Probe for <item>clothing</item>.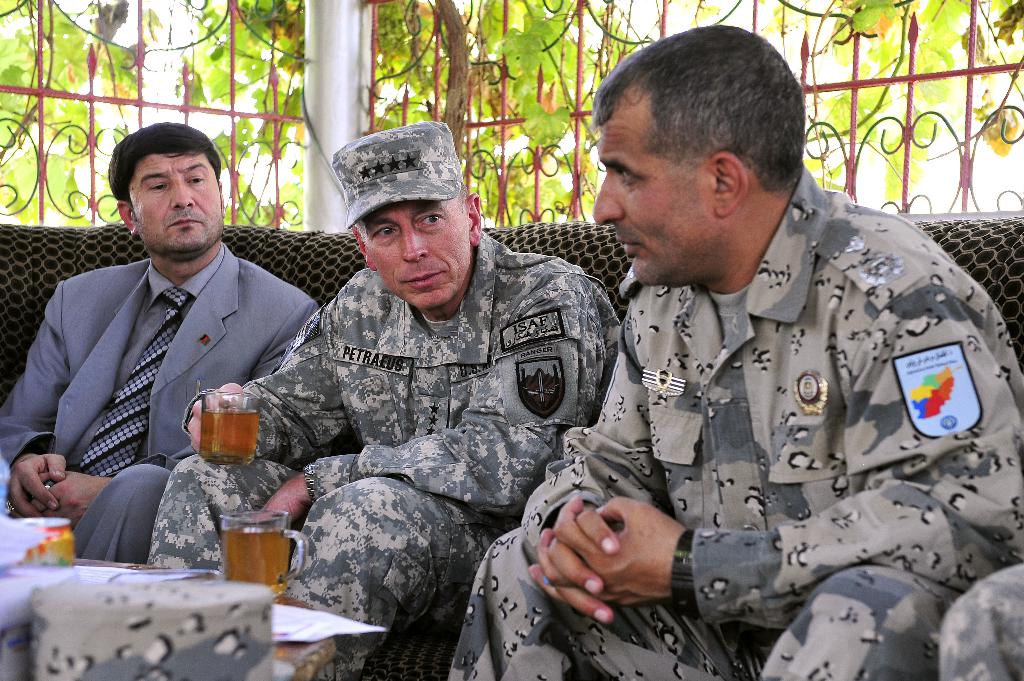
Probe result: left=12, top=196, right=335, bottom=550.
